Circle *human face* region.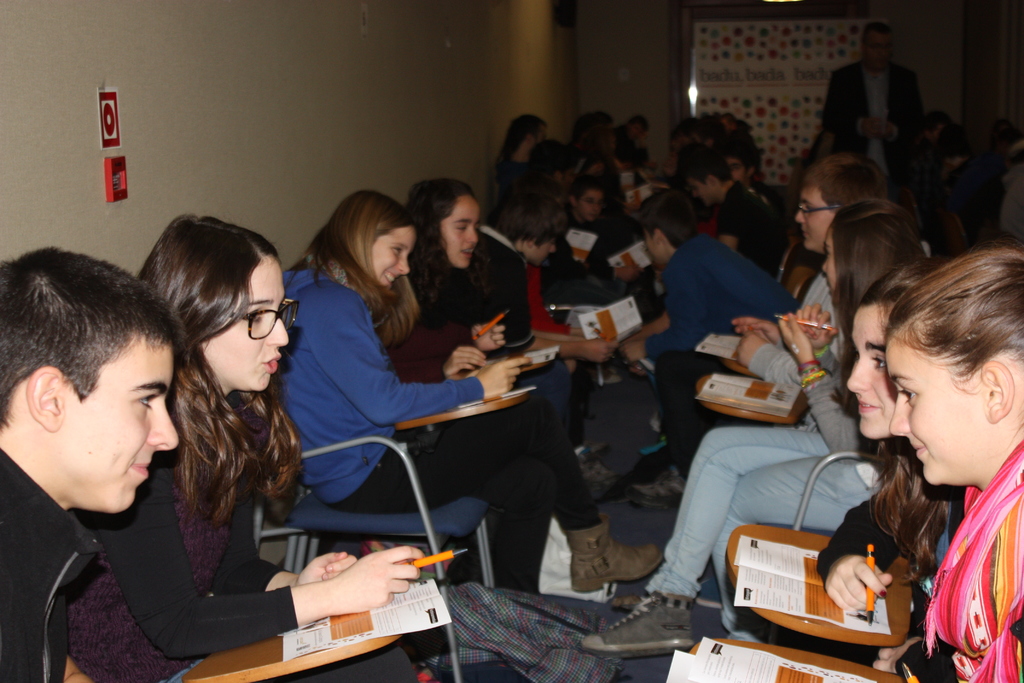
Region: <box>820,226,835,294</box>.
